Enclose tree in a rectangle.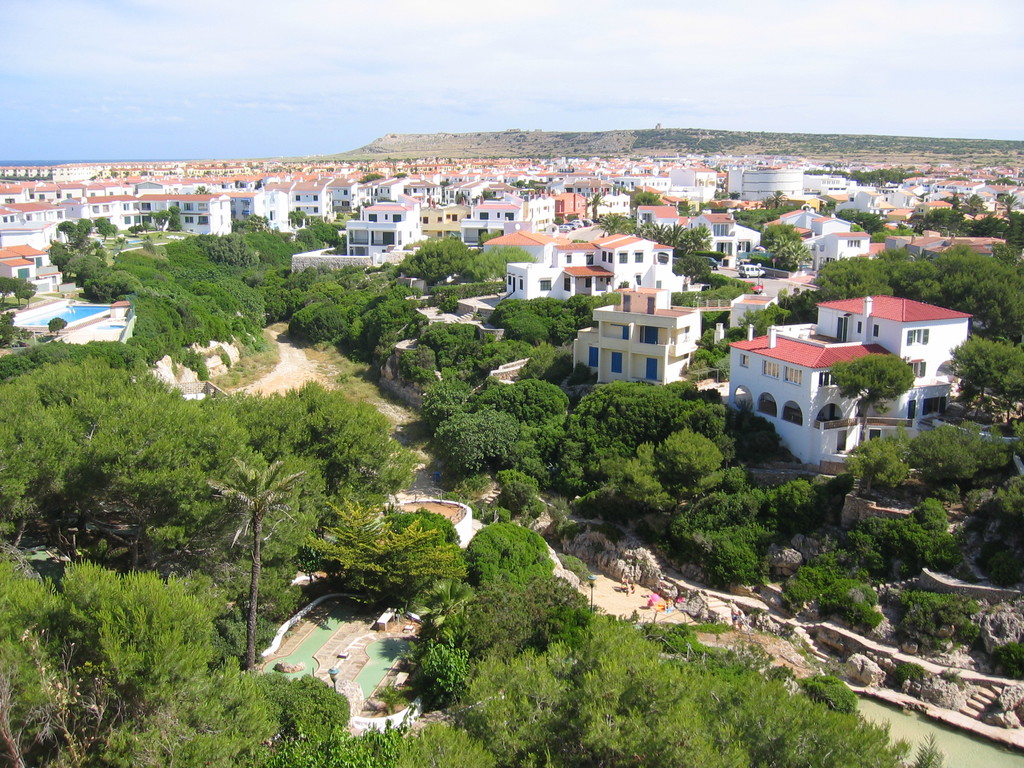
566 620 717 767.
